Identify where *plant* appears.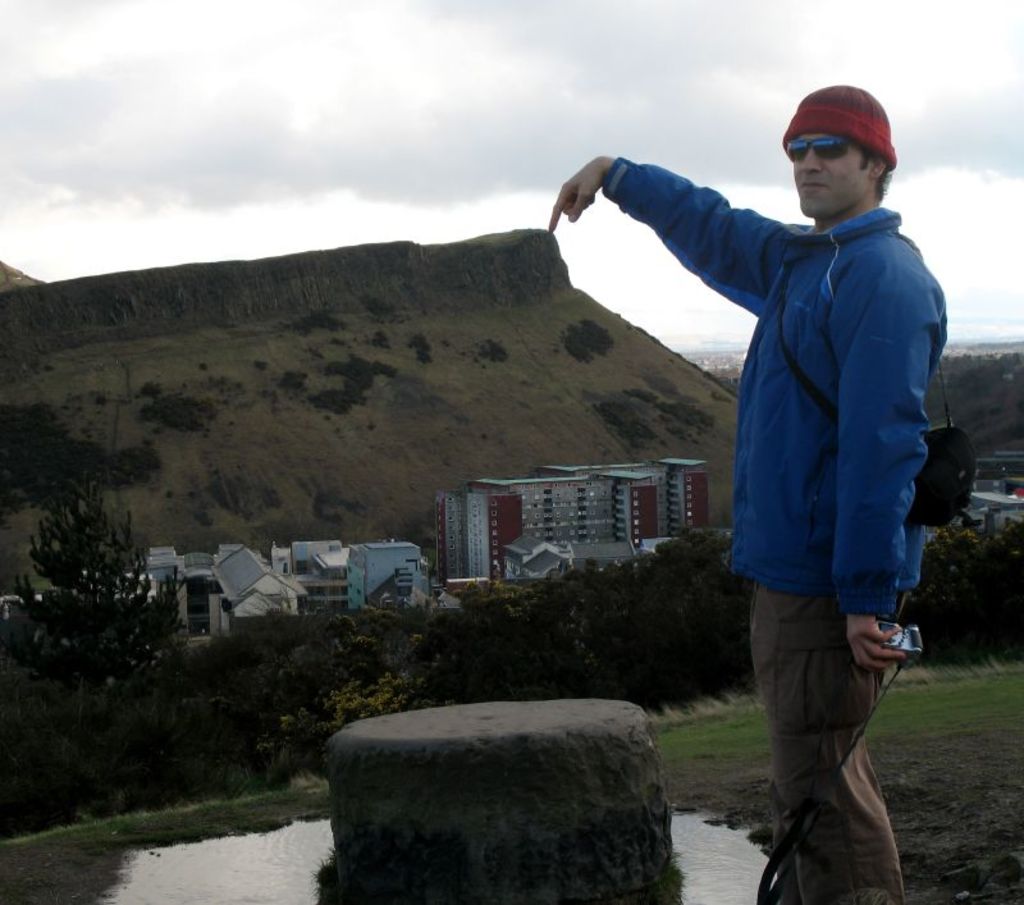
Appears at (403, 335, 428, 366).
